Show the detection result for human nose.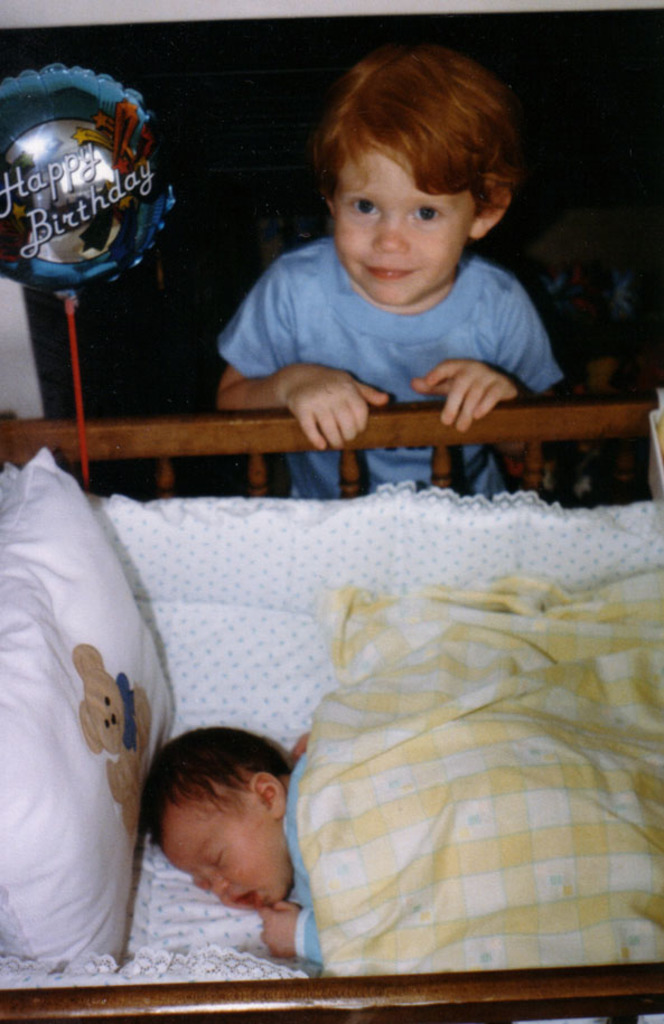
370 218 413 256.
